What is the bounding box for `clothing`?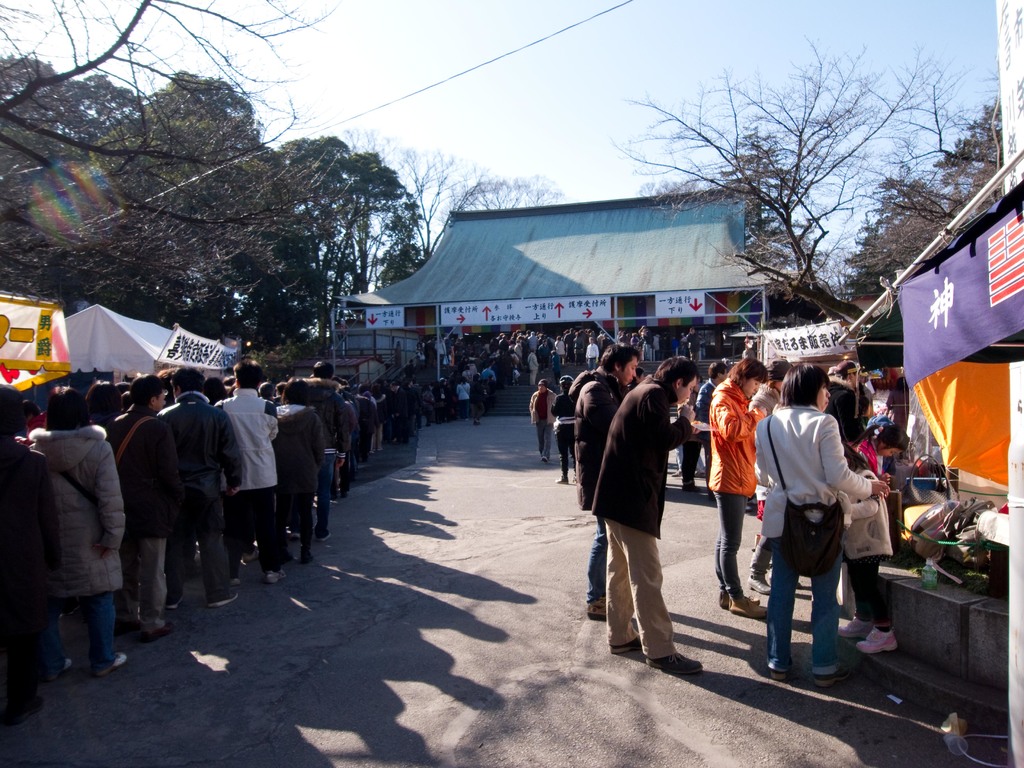
l=305, t=368, r=348, b=479.
